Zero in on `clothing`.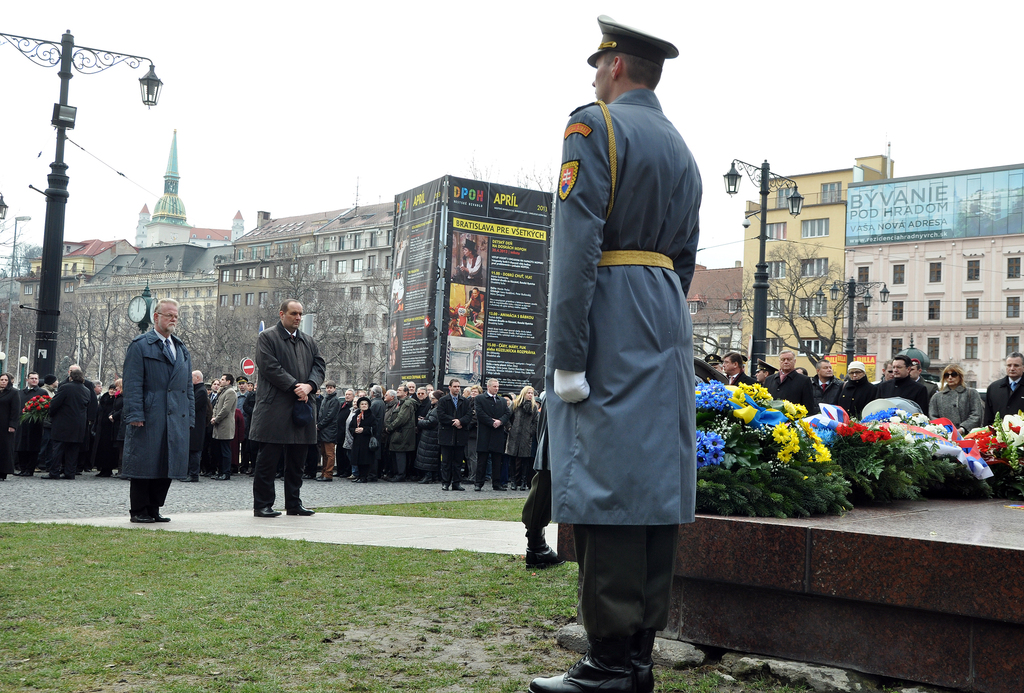
Zeroed in: <bbox>475, 392, 516, 484</bbox>.
